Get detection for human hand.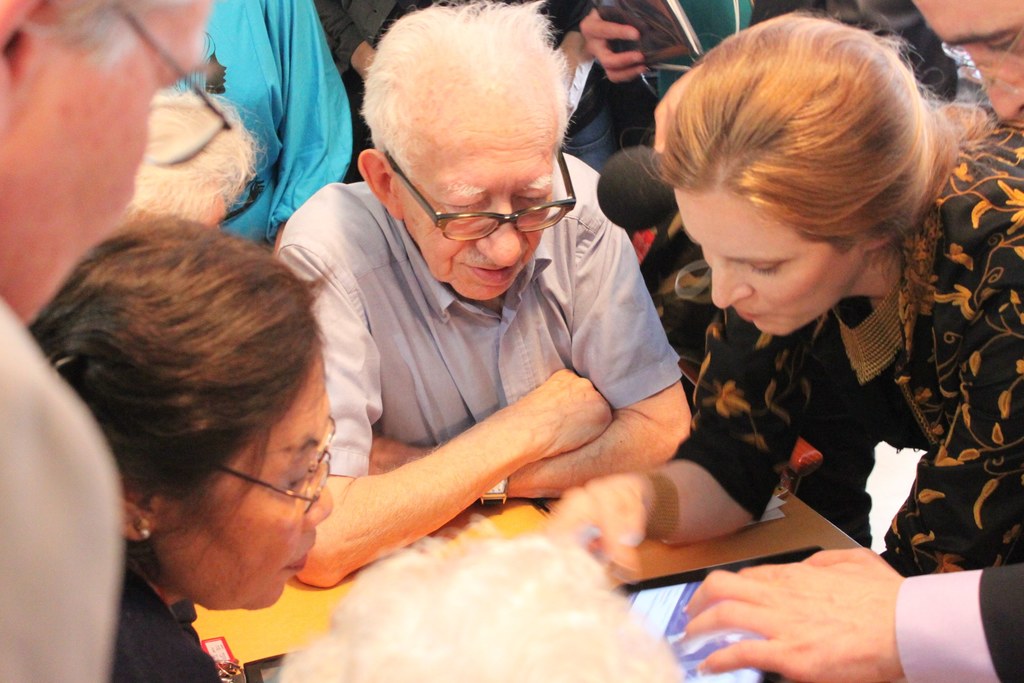
Detection: 668:556:945:675.
